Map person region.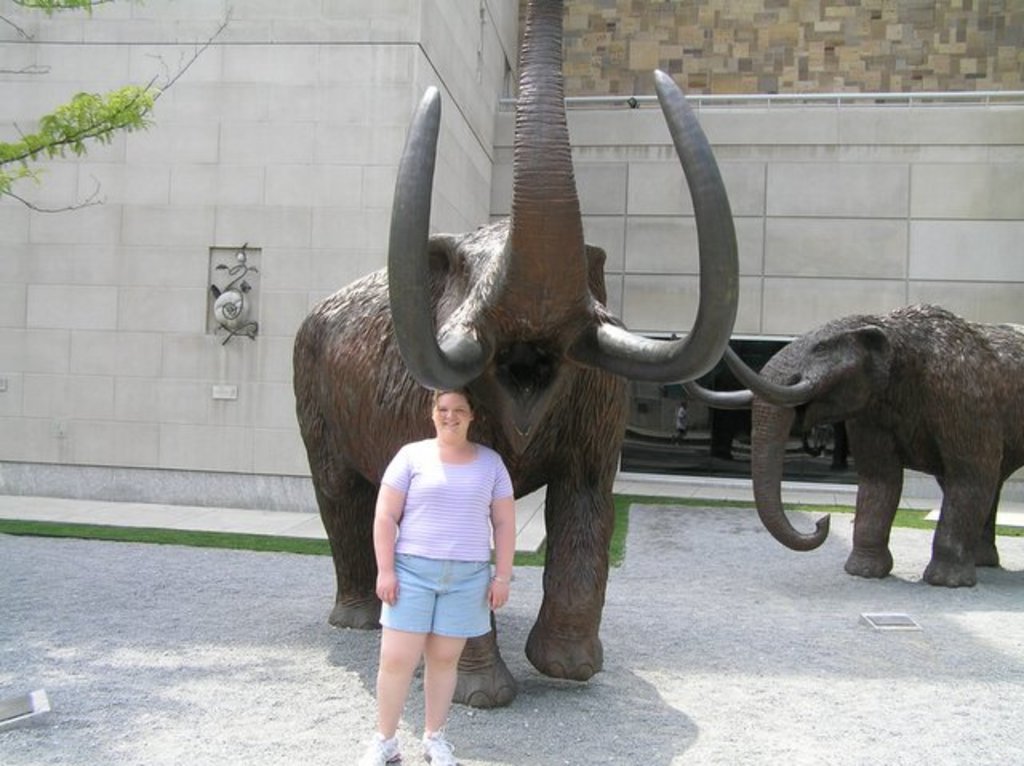
Mapped to [365, 352, 522, 742].
